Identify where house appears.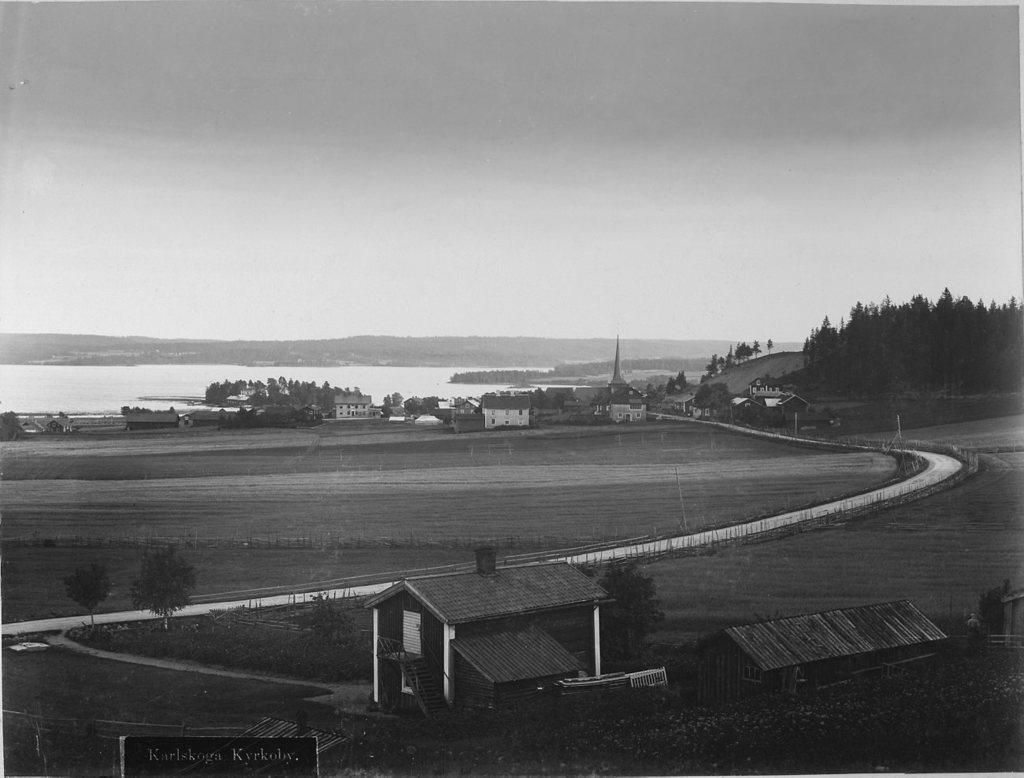
Appears at 670, 598, 950, 699.
